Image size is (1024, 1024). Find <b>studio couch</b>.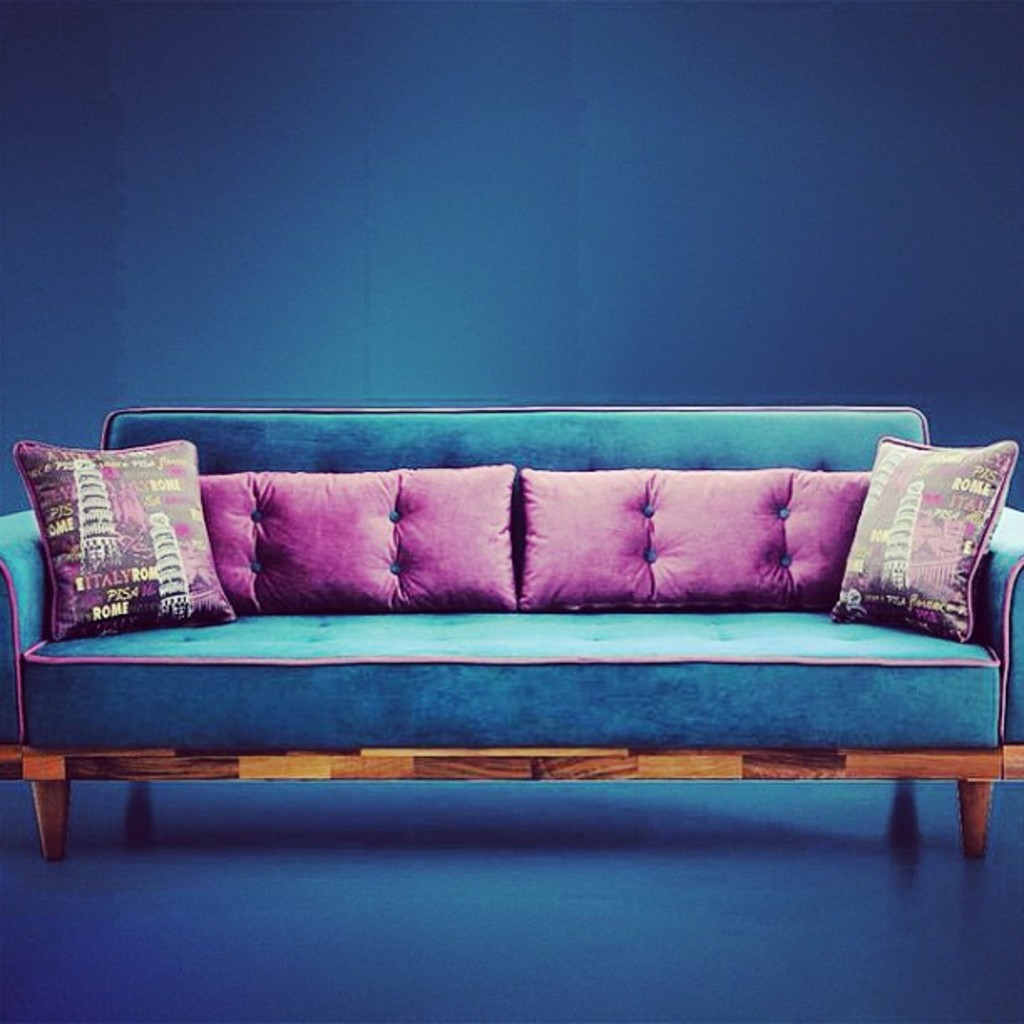
[0, 407, 1022, 860].
